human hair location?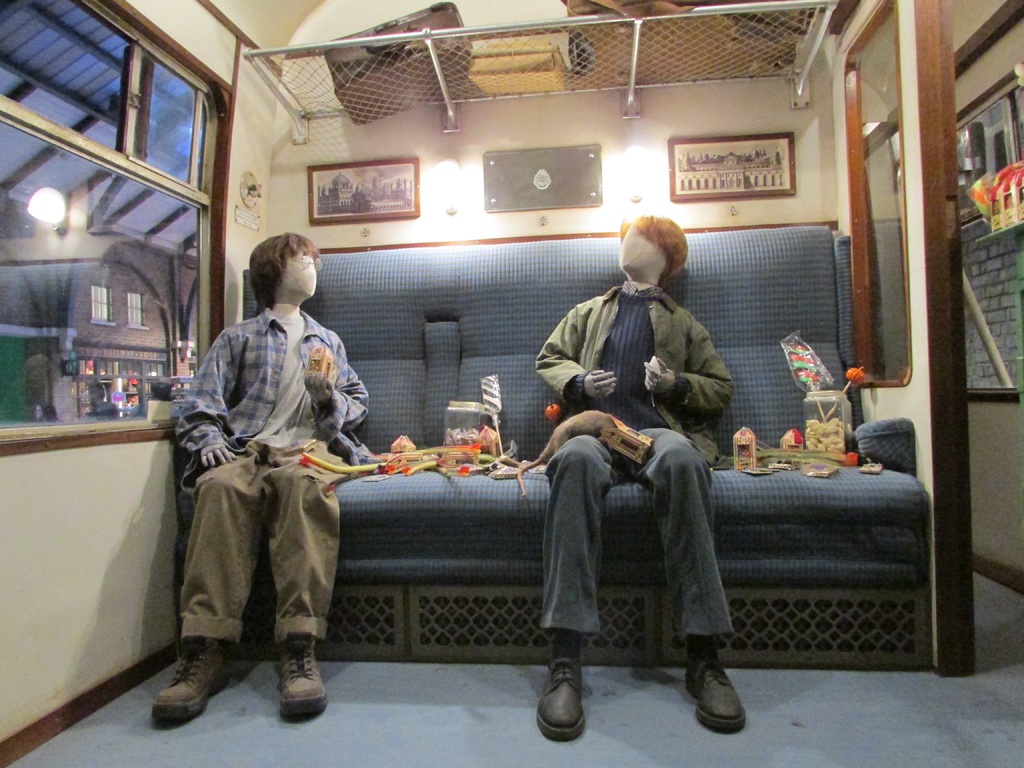
618 209 691 287
